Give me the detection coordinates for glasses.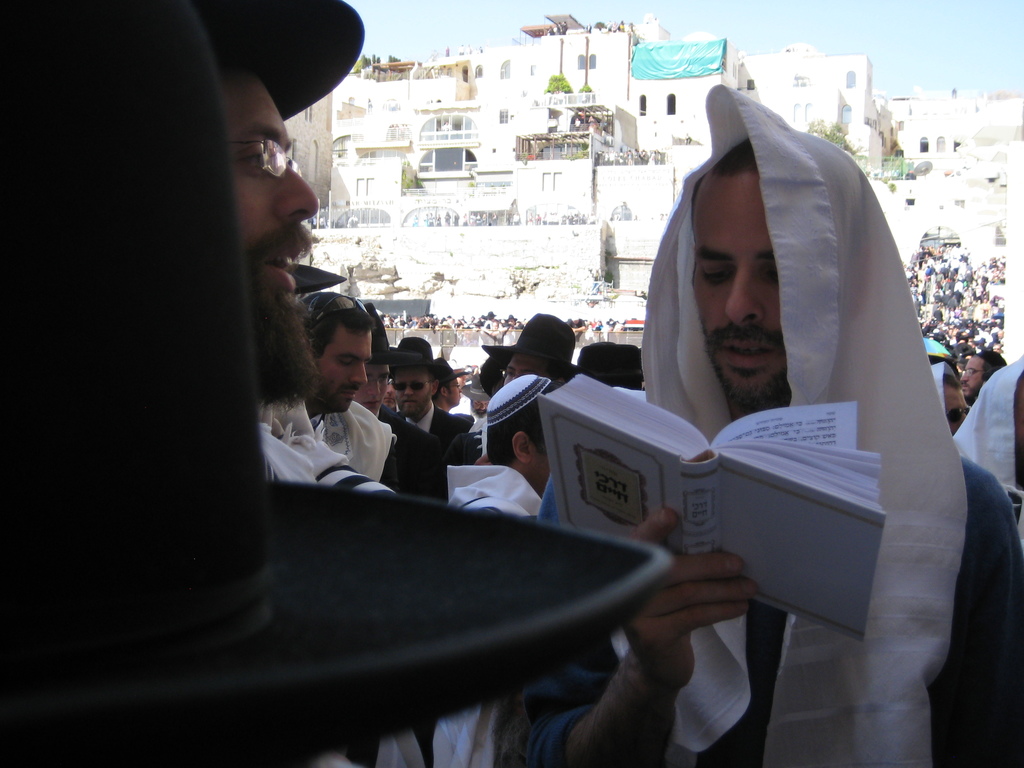
x1=499 y1=367 x2=525 y2=380.
